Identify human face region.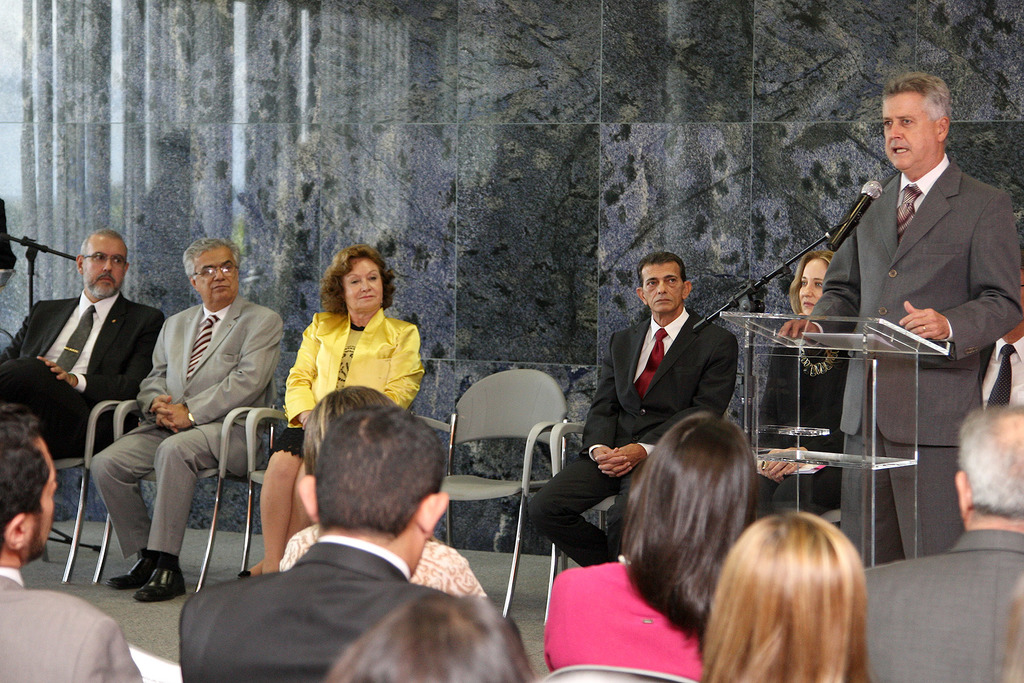
Region: Rect(195, 250, 238, 304).
